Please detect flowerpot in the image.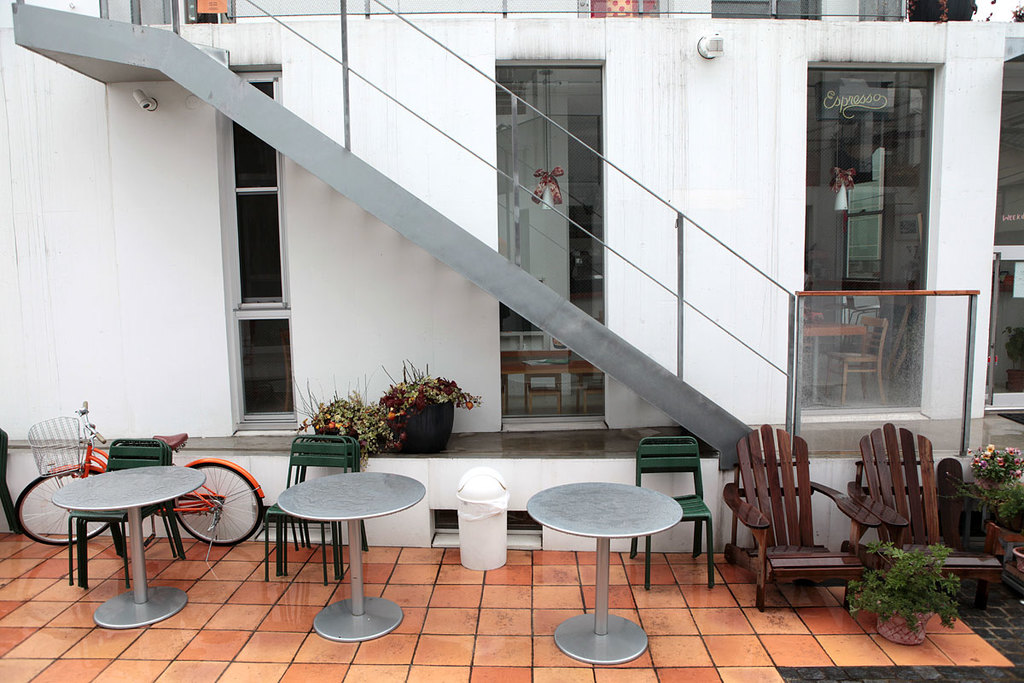
box=[1014, 542, 1023, 575].
